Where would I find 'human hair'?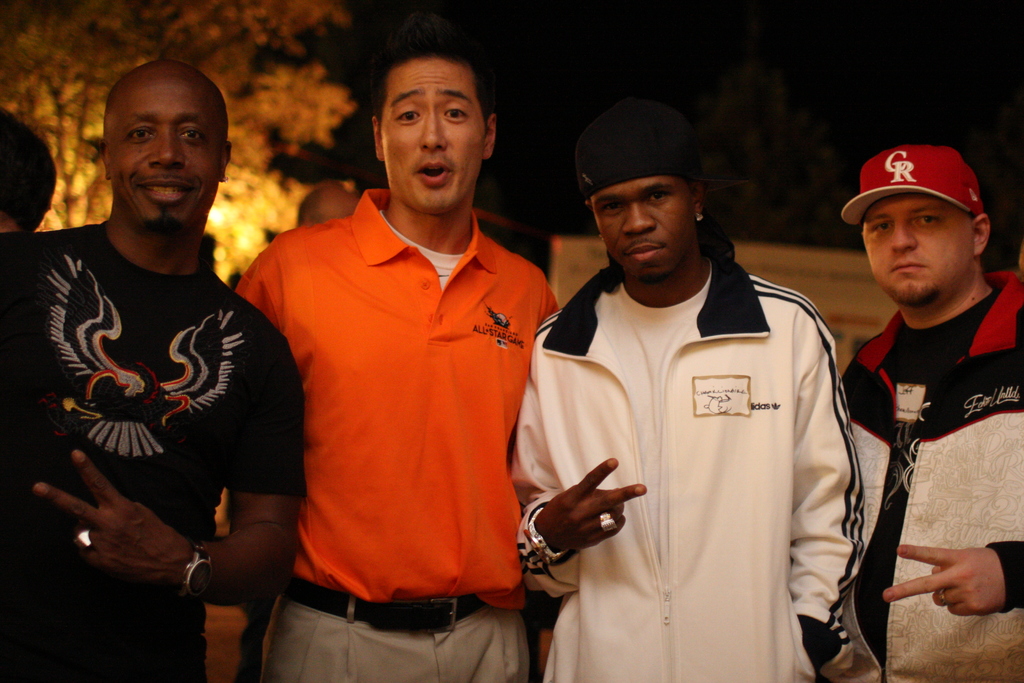
At [0, 103, 59, 233].
